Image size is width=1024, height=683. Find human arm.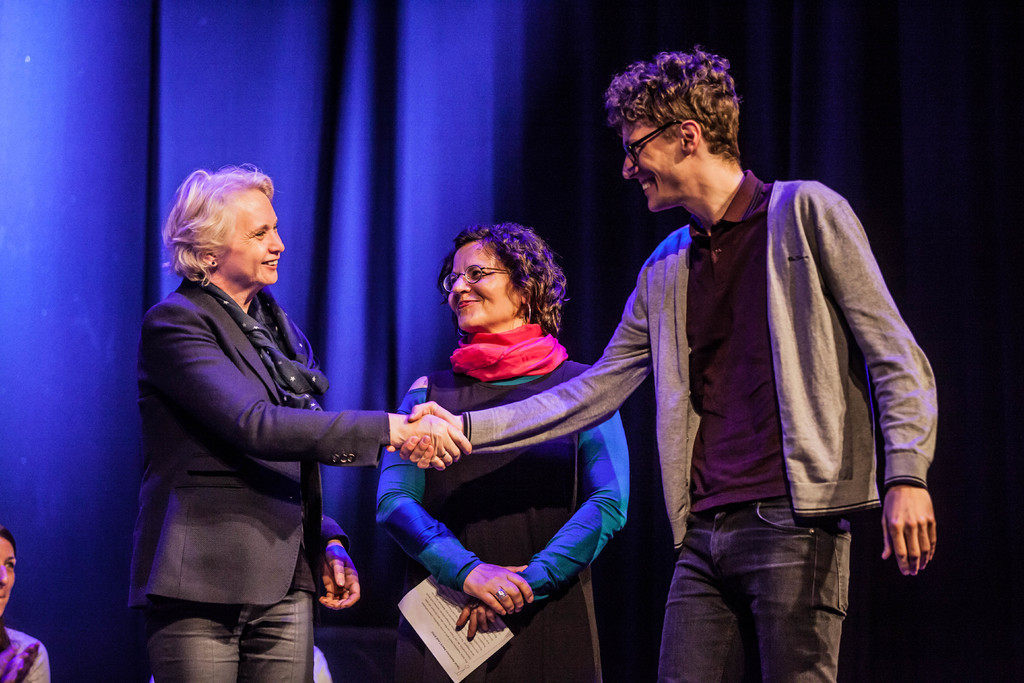
locate(450, 361, 630, 645).
